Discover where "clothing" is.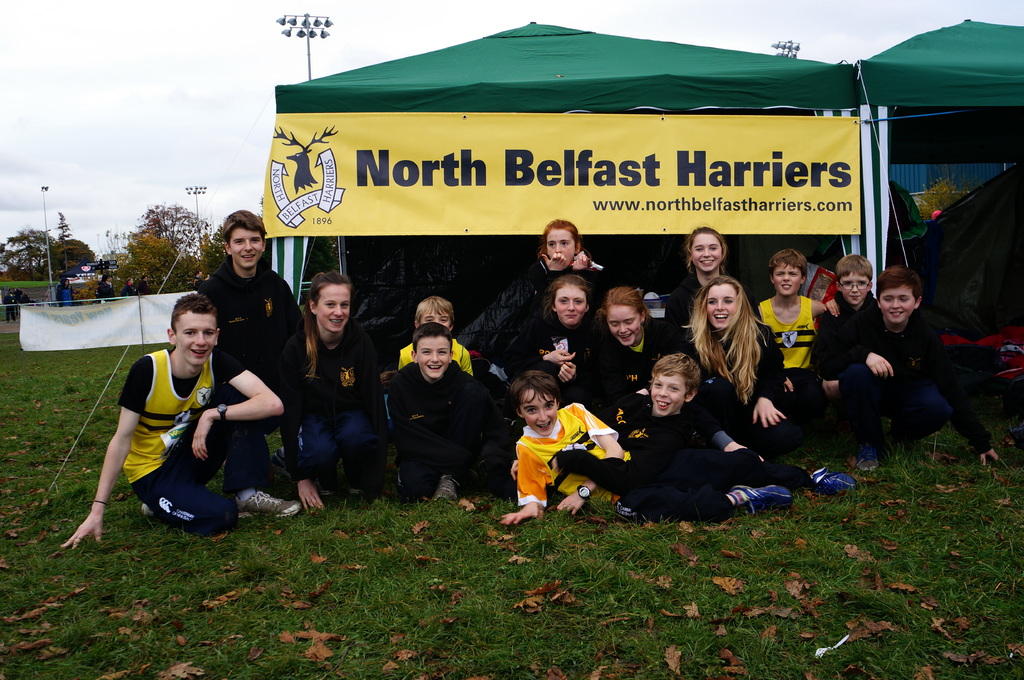
Discovered at 285/418/376/487.
